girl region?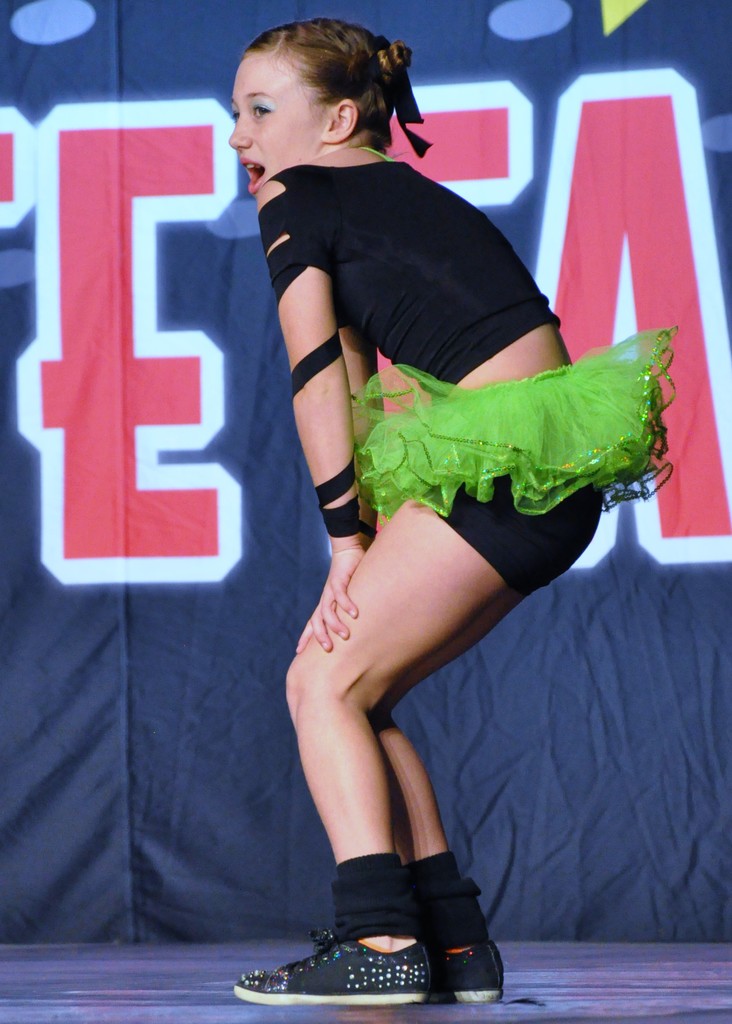
226 18 679 1005
